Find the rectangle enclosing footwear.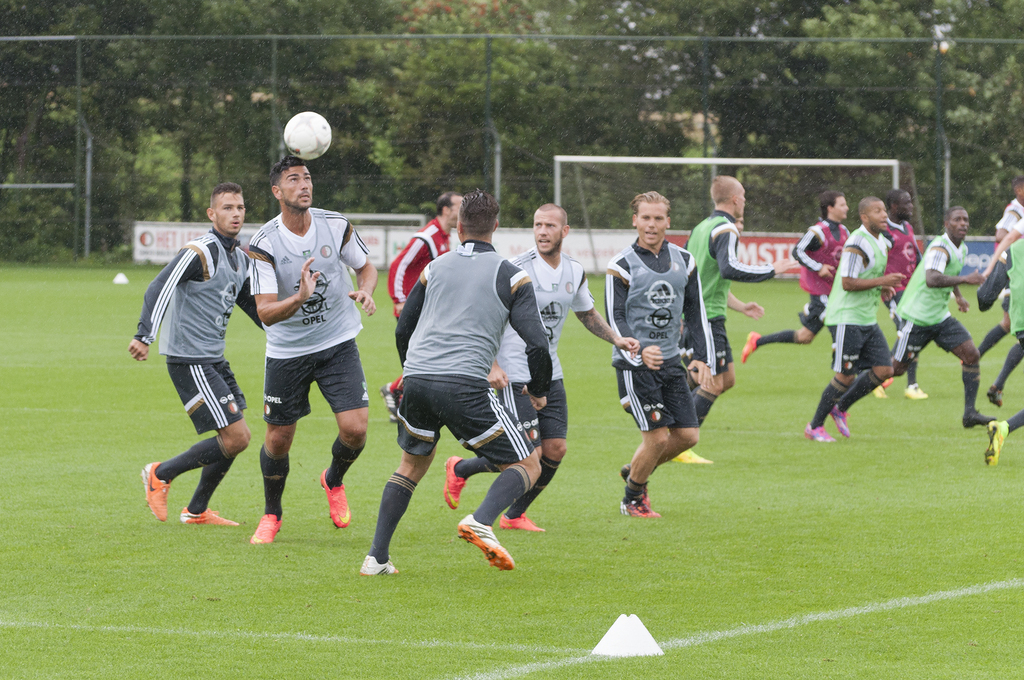
{"x1": 250, "y1": 514, "x2": 284, "y2": 547}.
